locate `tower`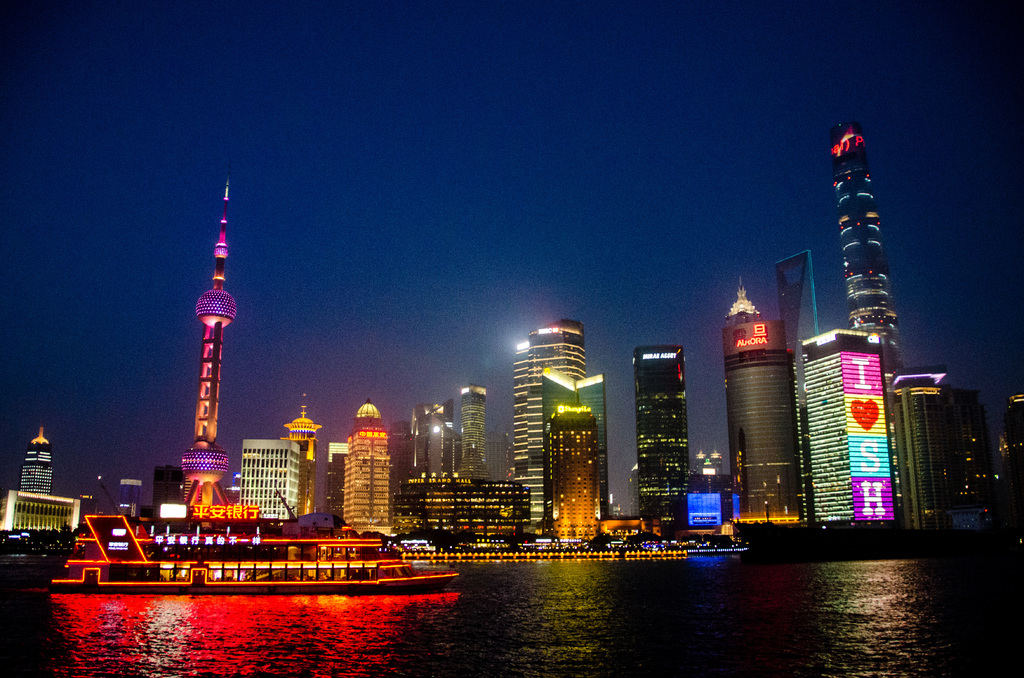
bbox(634, 343, 685, 540)
